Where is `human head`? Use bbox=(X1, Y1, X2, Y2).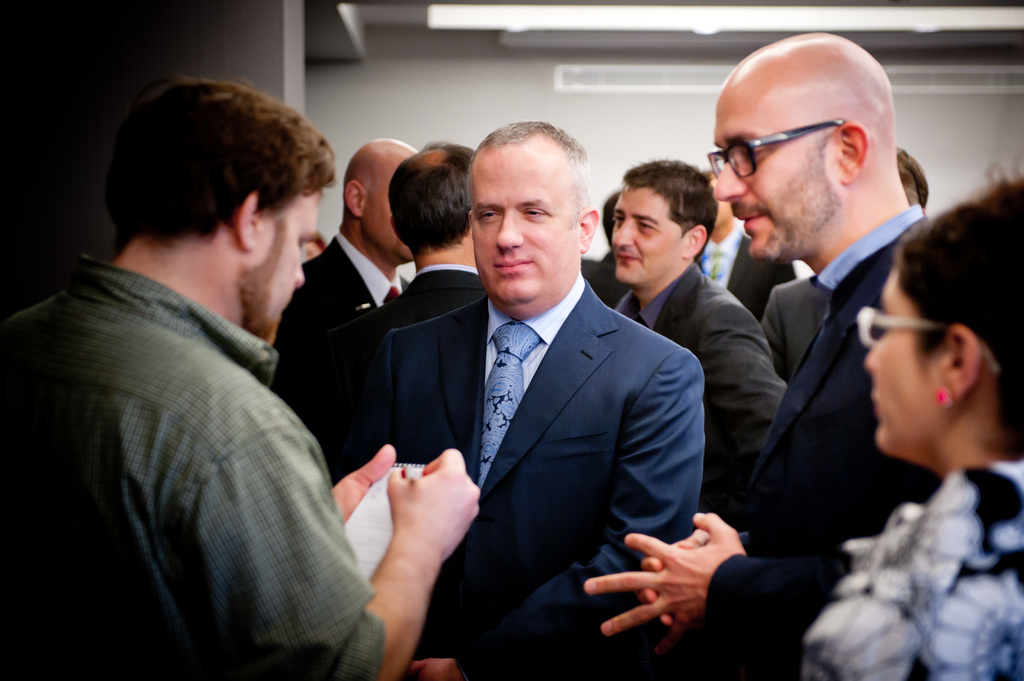
bbox=(111, 76, 336, 344).
